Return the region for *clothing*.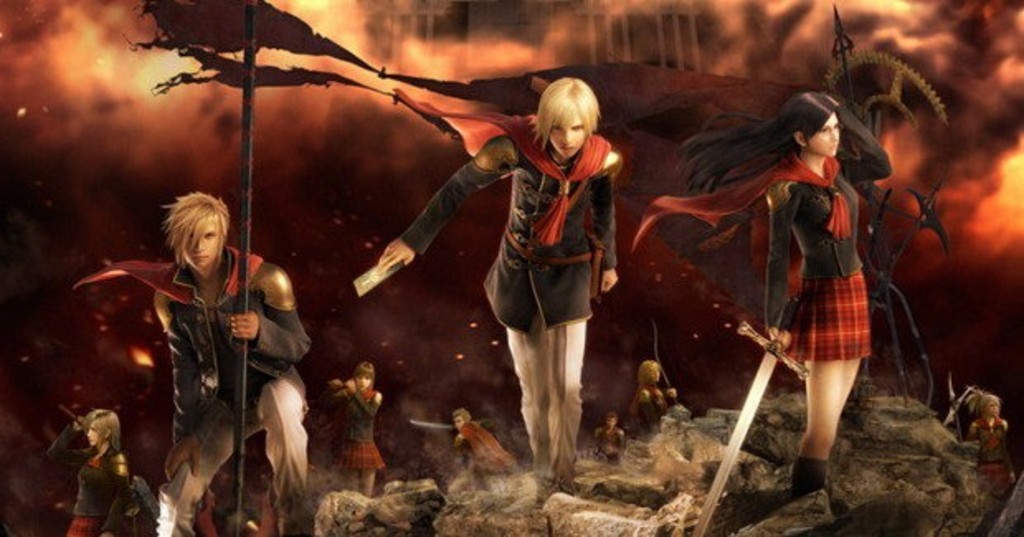
locate(586, 421, 623, 468).
